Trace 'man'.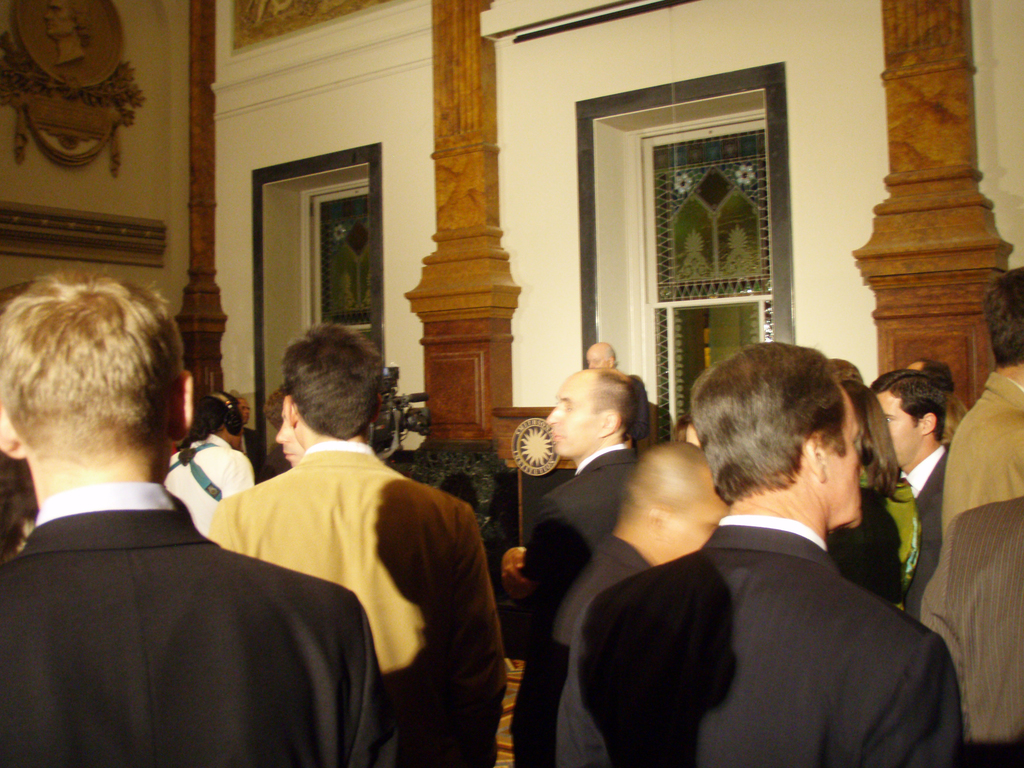
Traced to left=205, top=319, right=506, bottom=767.
